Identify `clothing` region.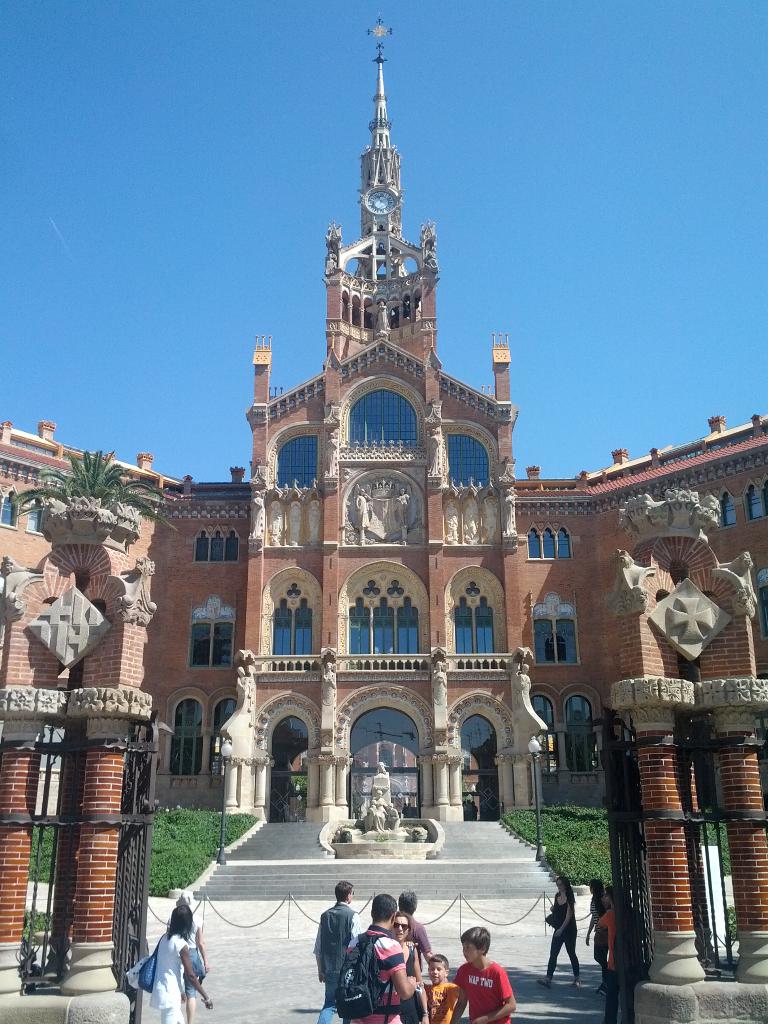
Region: left=152, top=930, right=186, bottom=1023.
